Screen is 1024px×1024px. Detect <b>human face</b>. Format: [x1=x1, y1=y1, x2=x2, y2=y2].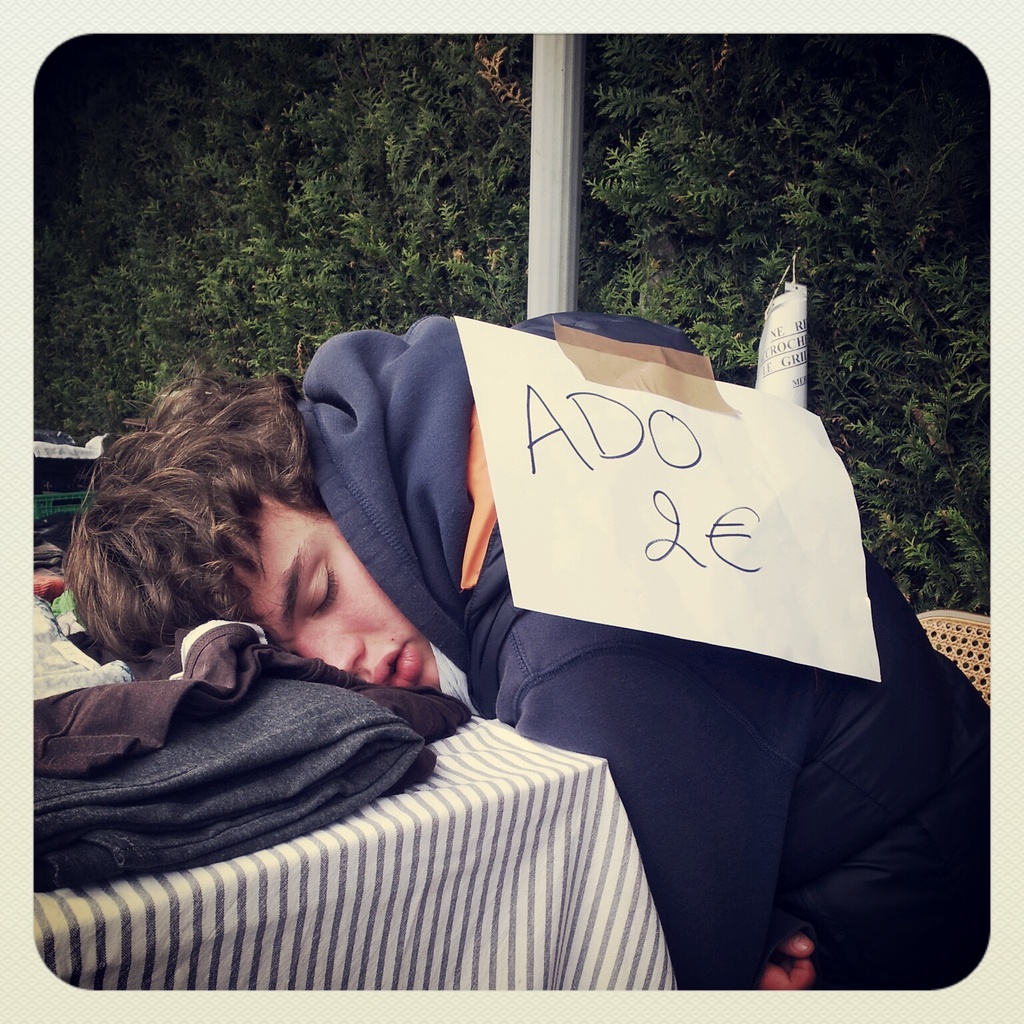
[x1=238, y1=494, x2=439, y2=695].
